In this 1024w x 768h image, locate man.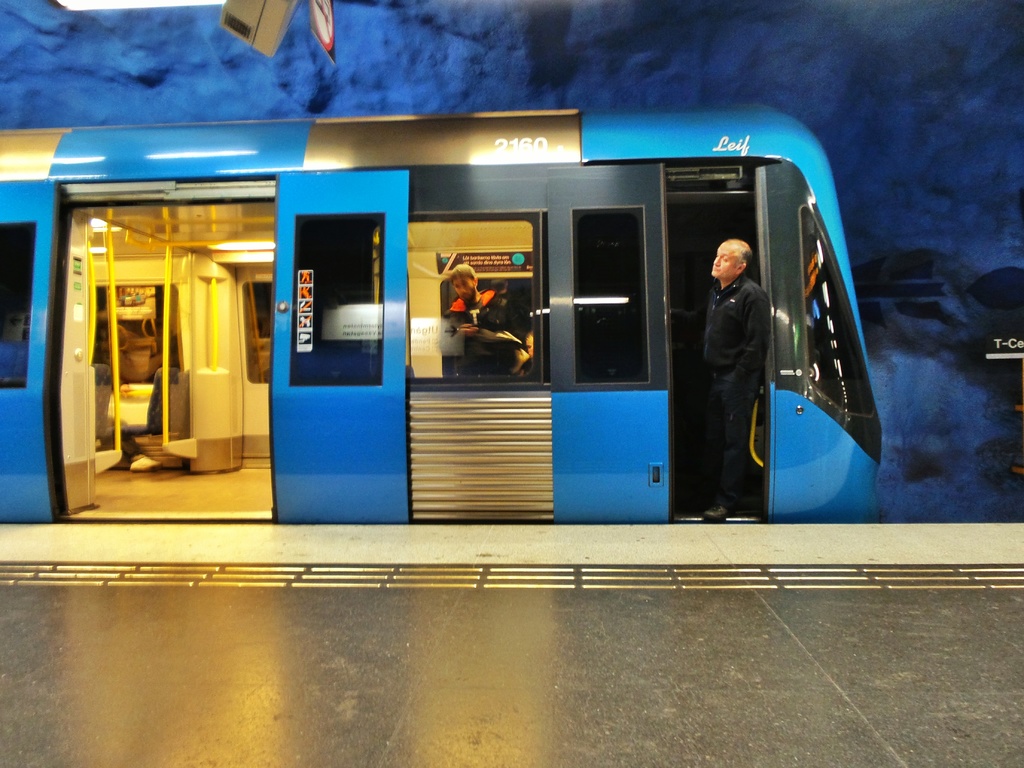
Bounding box: left=440, top=264, right=535, bottom=377.
